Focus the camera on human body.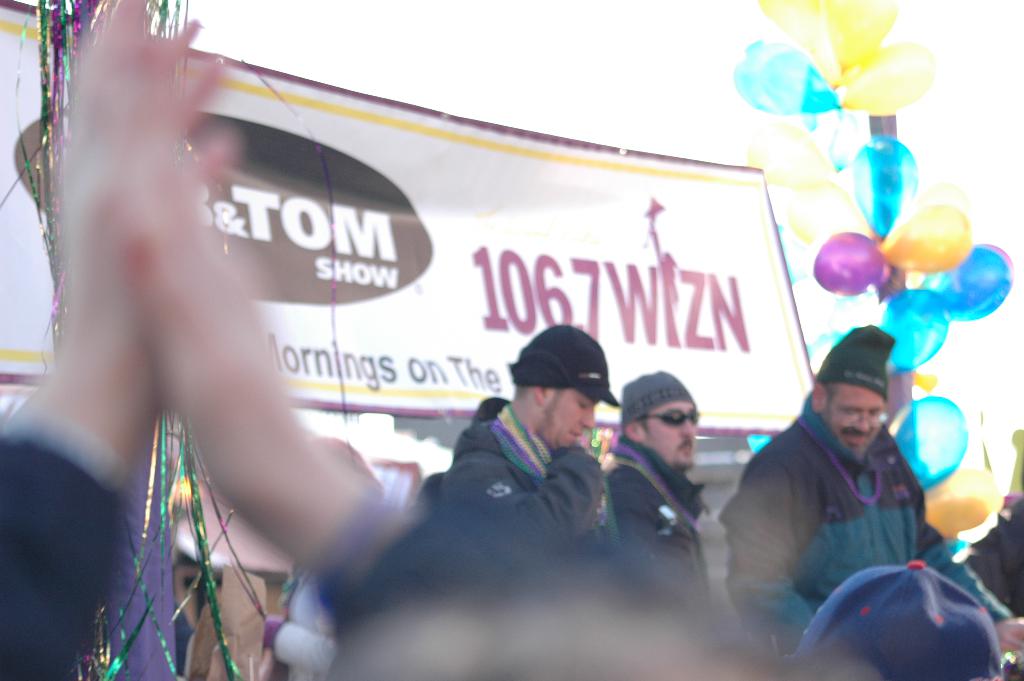
Focus region: <box>432,404,614,564</box>.
